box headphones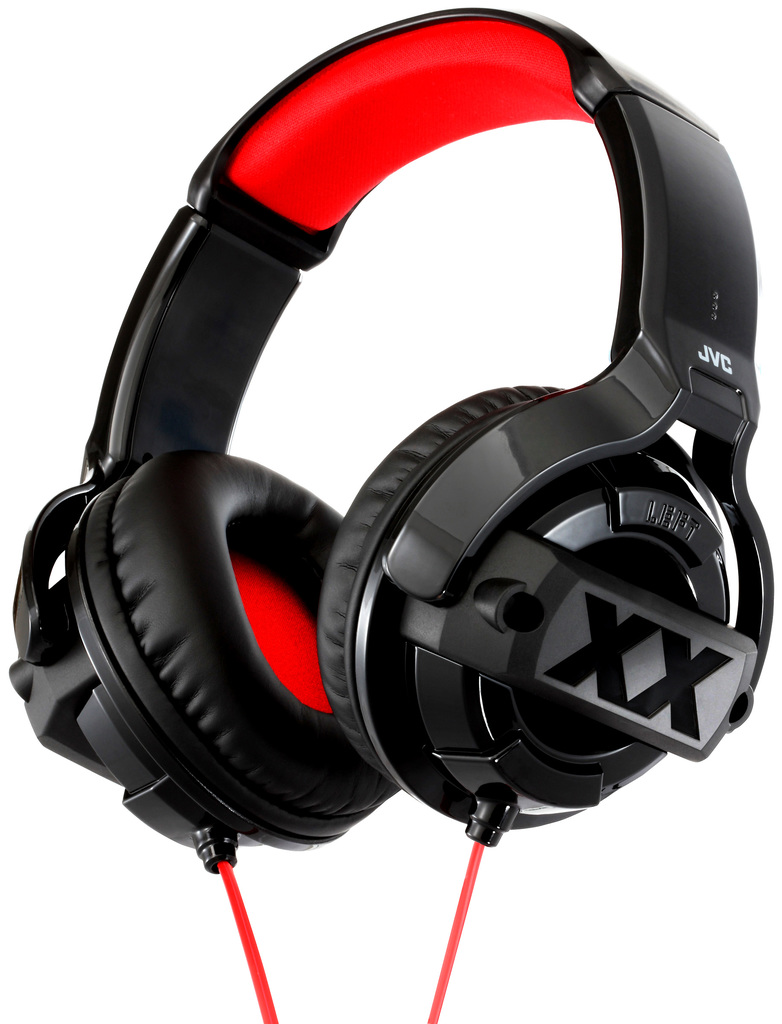
(6, 3, 774, 873)
